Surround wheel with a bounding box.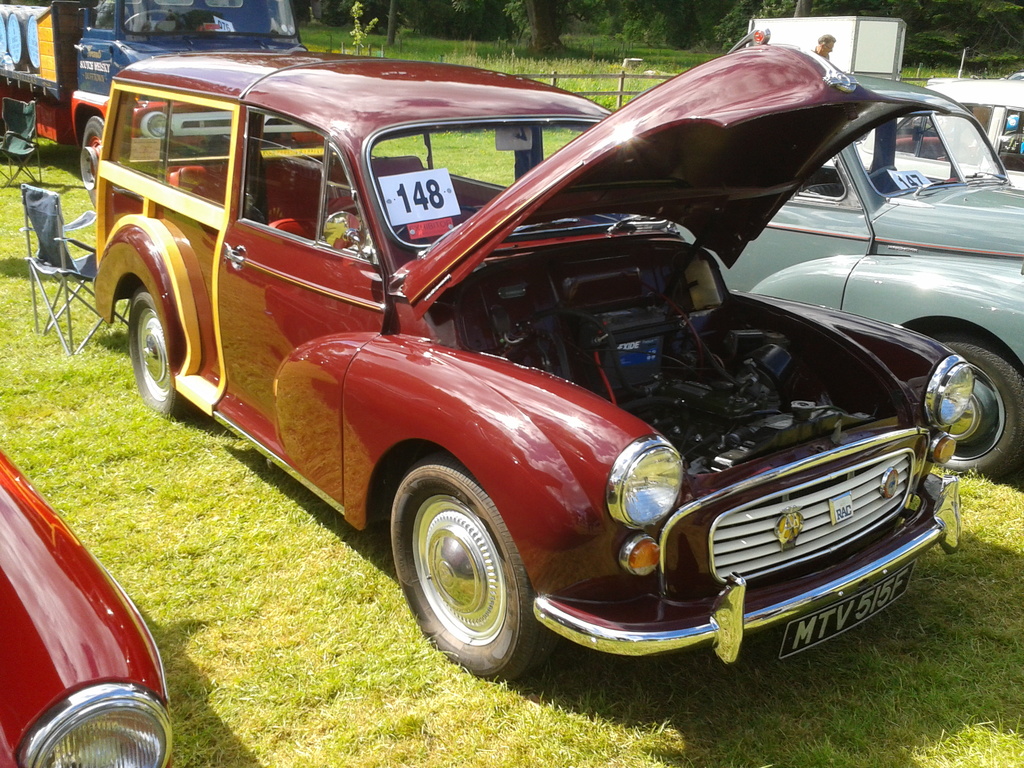
917, 330, 1023, 479.
